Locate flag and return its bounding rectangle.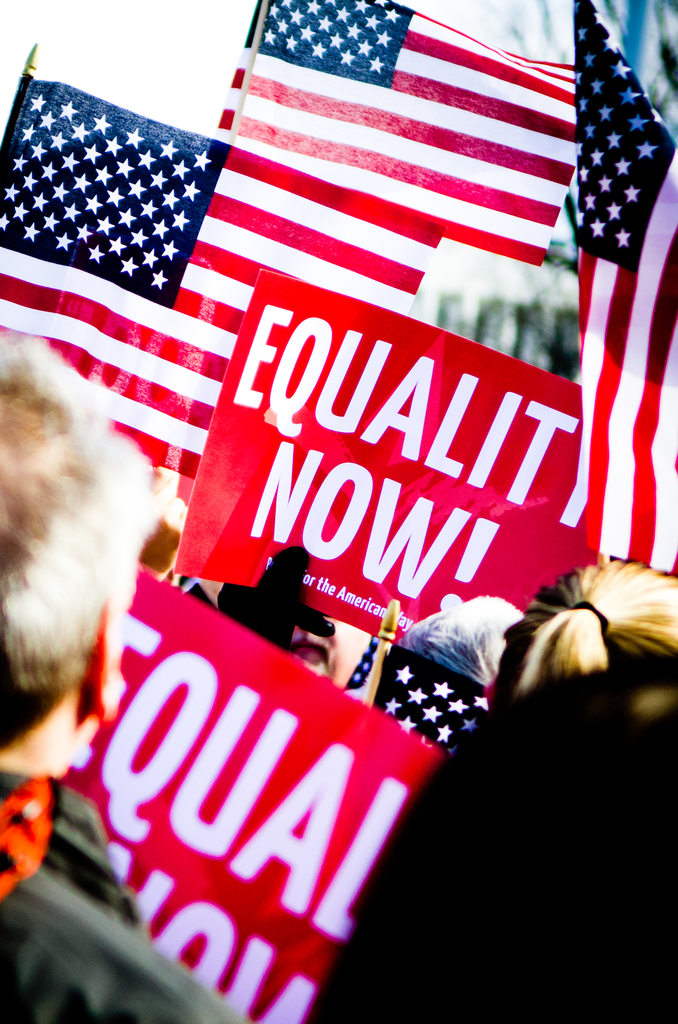
box(561, 0, 677, 575).
